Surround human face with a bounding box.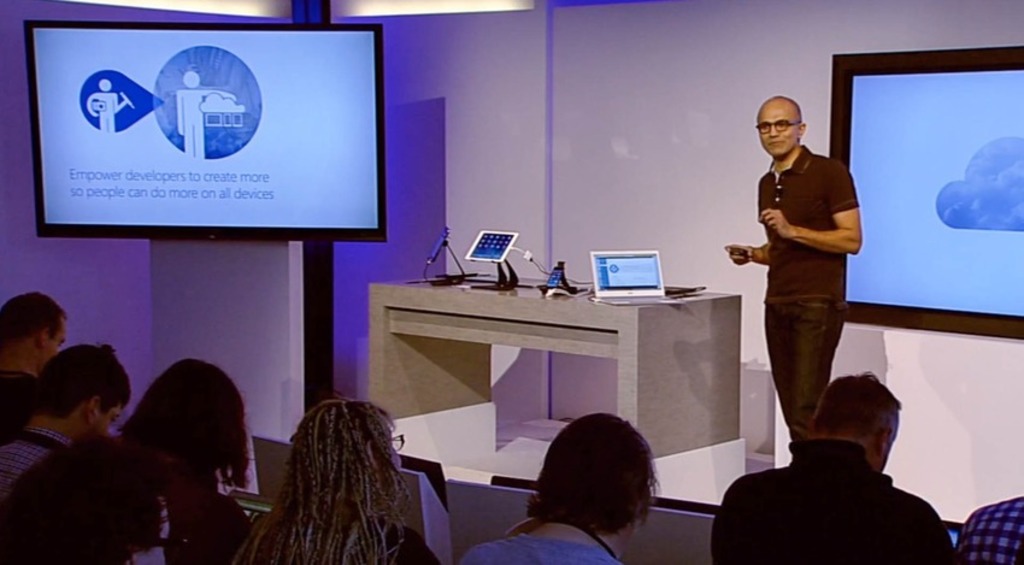
{"x1": 49, "y1": 322, "x2": 66, "y2": 360}.
